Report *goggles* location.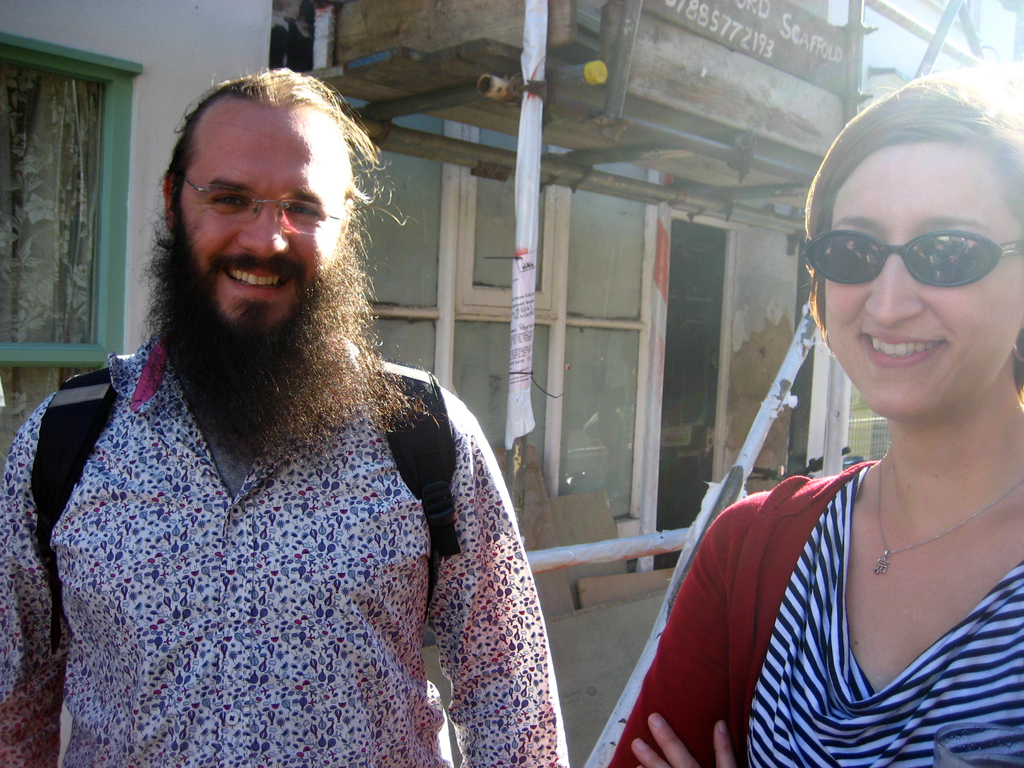
Report: box(801, 188, 1002, 292).
